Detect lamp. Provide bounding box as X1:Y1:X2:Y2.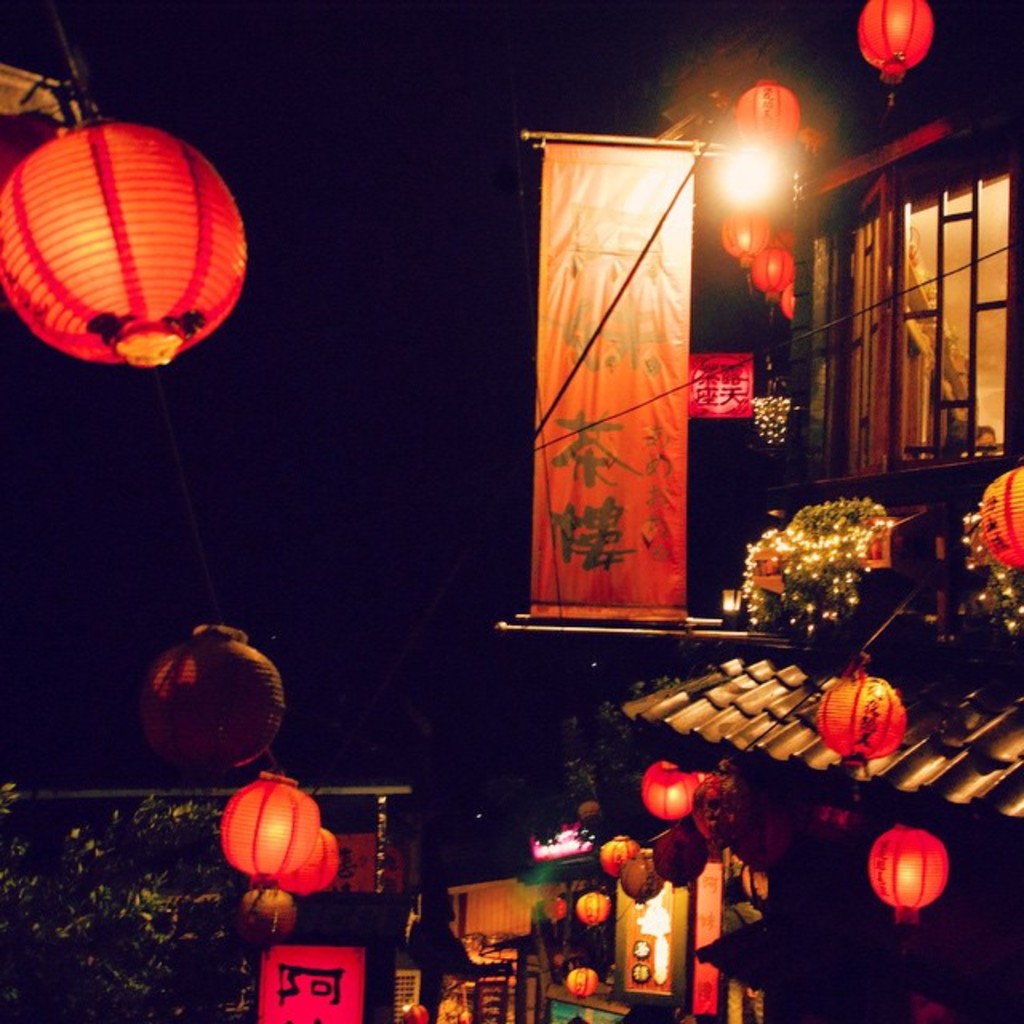
778:283:795:323.
